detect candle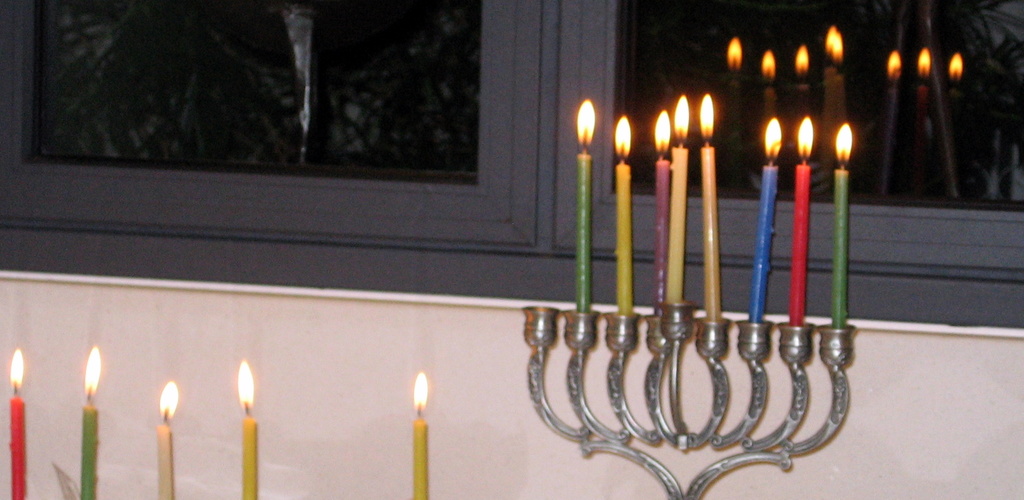
rect(695, 98, 725, 319)
